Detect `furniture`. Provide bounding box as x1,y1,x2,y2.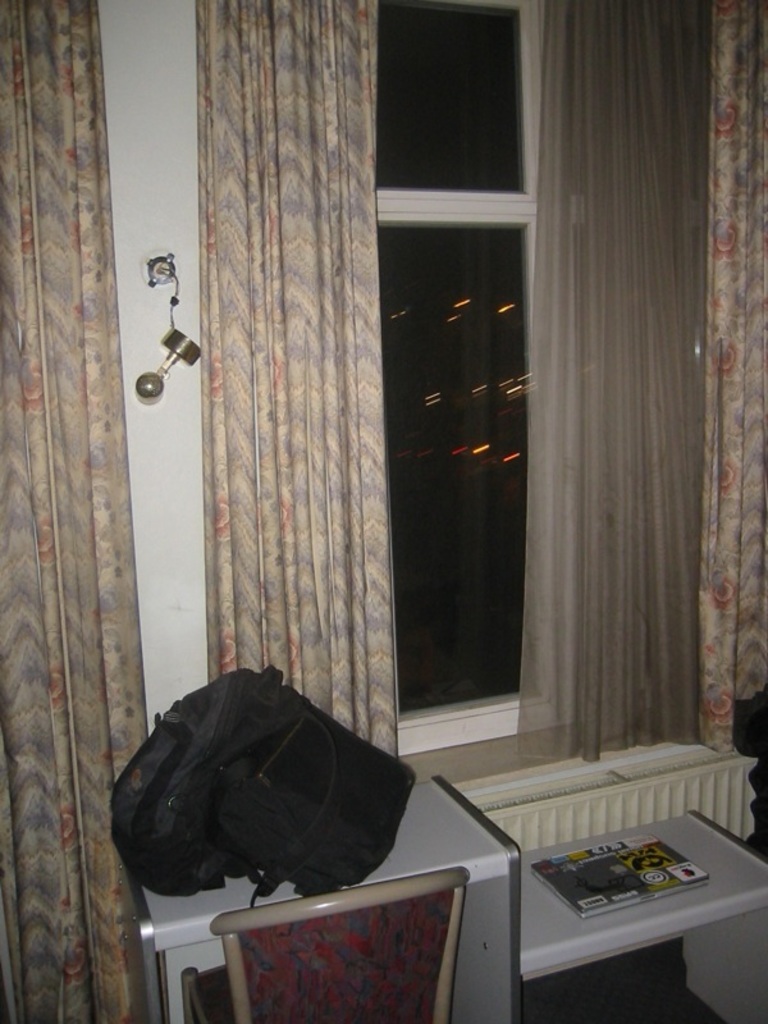
516,809,767,1015.
